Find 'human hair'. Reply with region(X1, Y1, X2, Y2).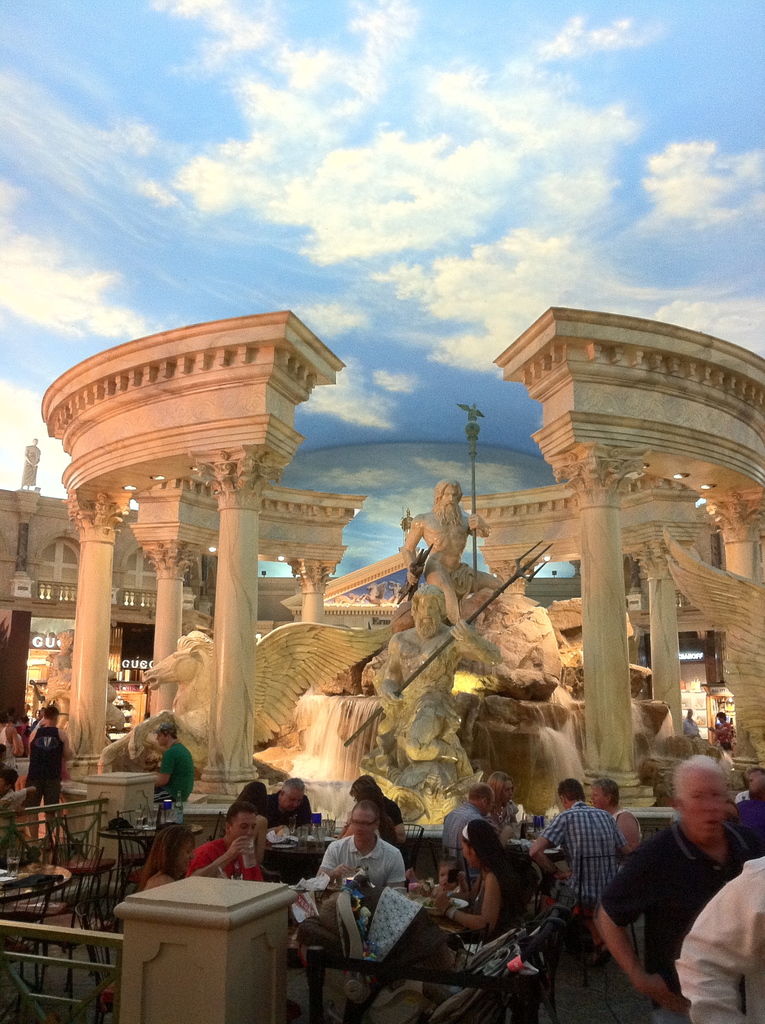
region(279, 776, 305, 797).
